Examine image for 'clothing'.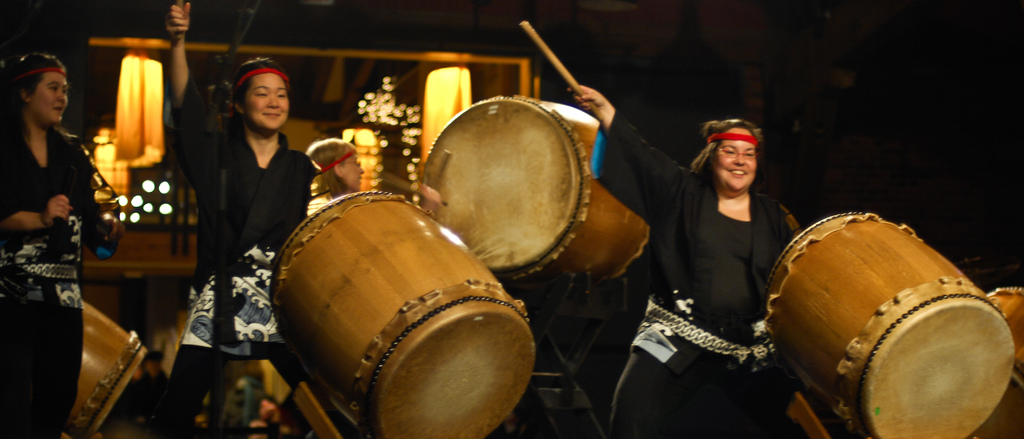
Examination result: {"left": 588, "top": 109, "right": 797, "bottom": 438}.
